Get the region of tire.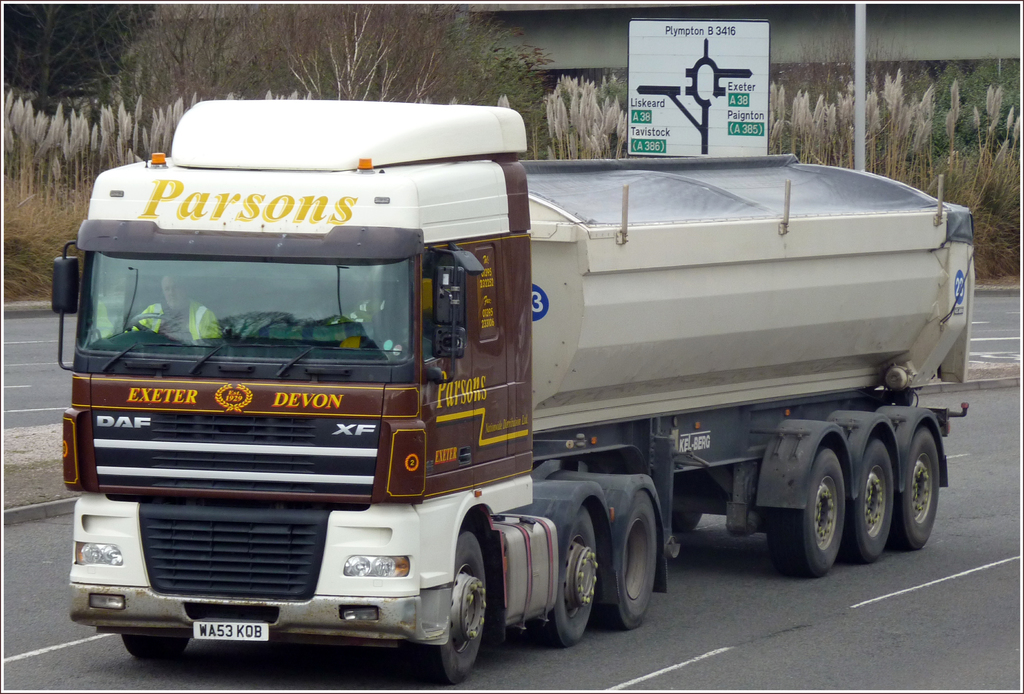
BBox(888, 428, 939, 553).
